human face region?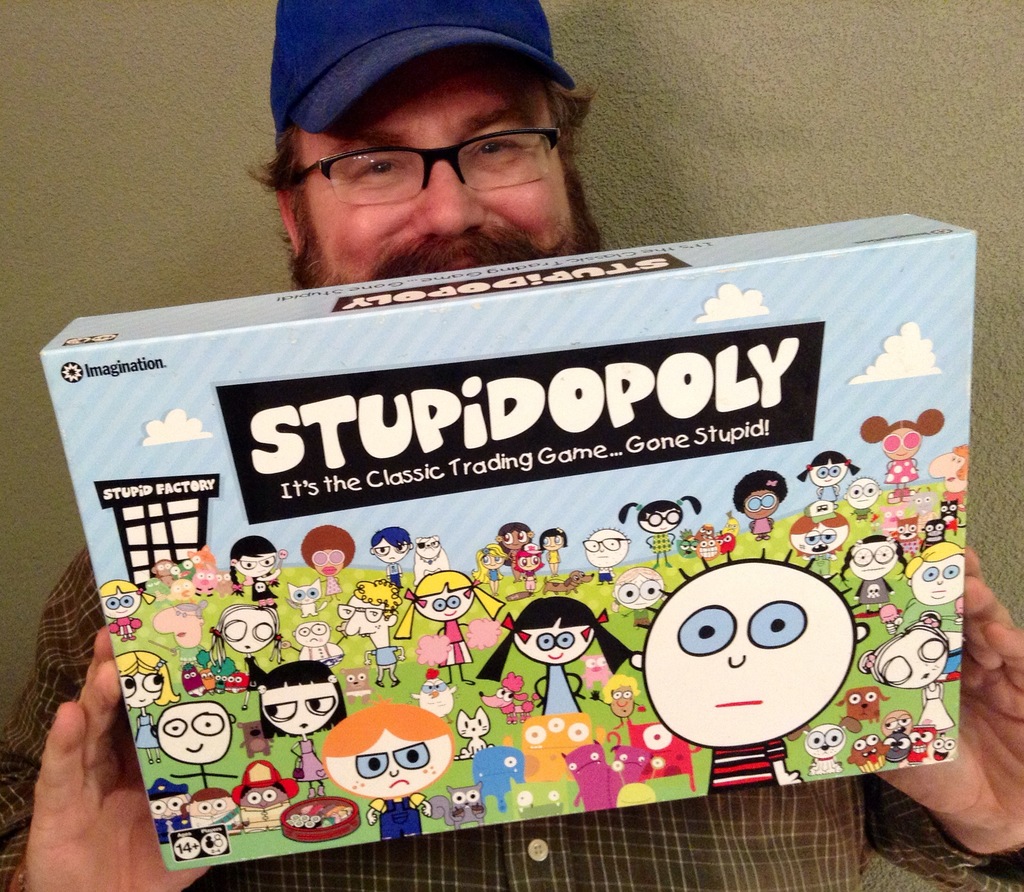
bbox=(878, 635, 947, 681)
